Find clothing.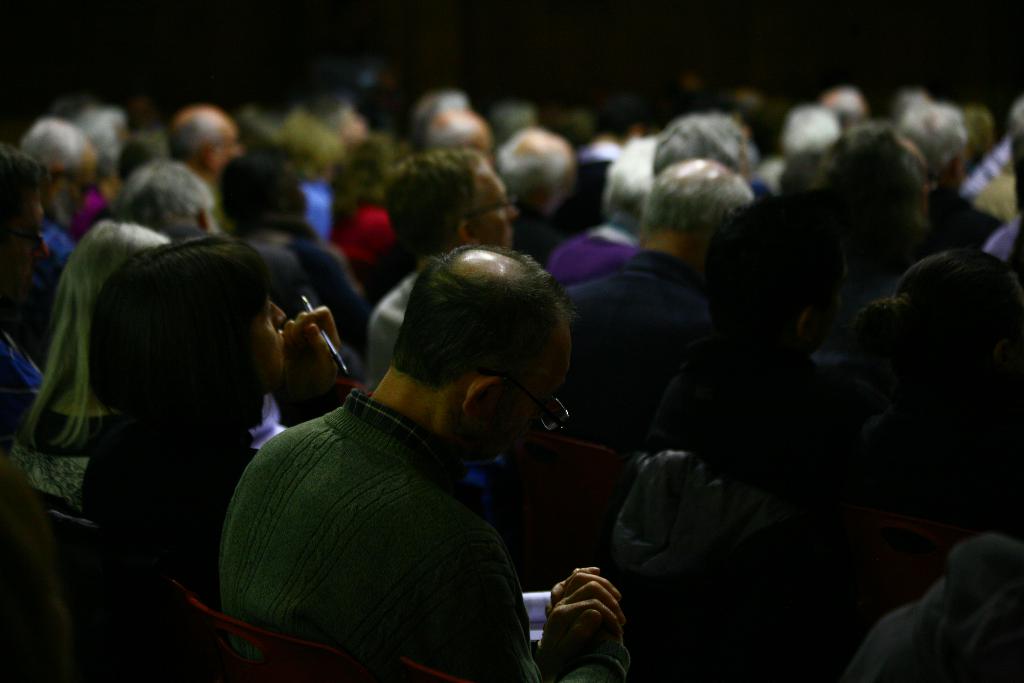
box=[74, 414, 263, 580].
